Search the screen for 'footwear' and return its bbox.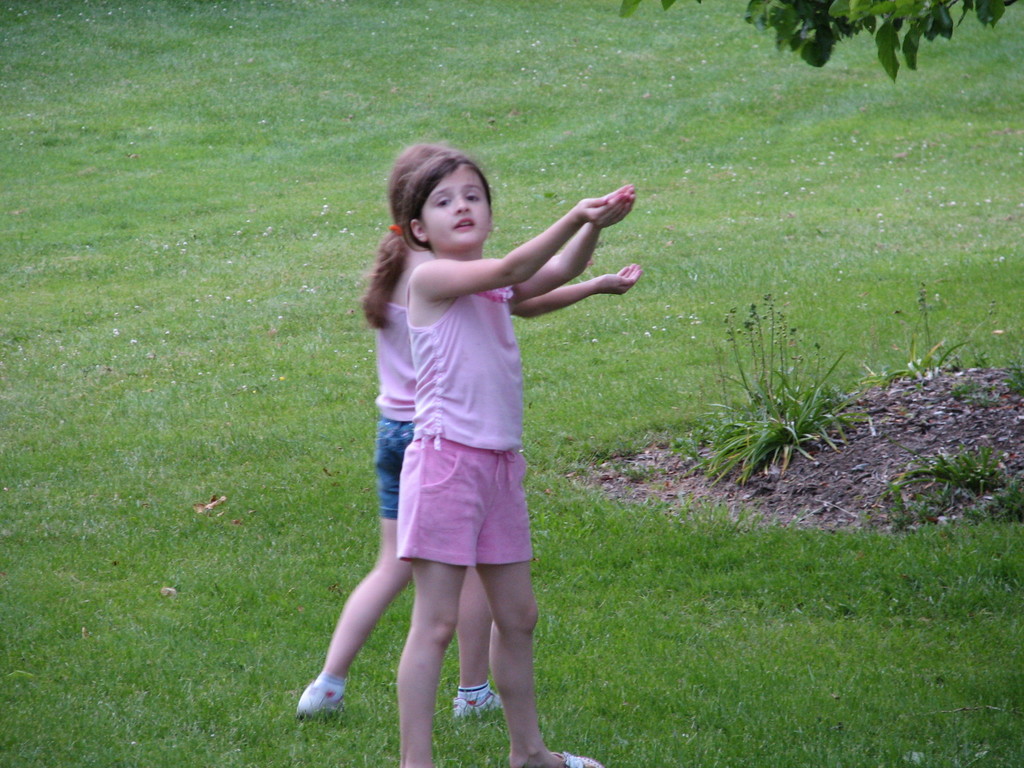
Found: bbox=[563, 746, 606, 767].
